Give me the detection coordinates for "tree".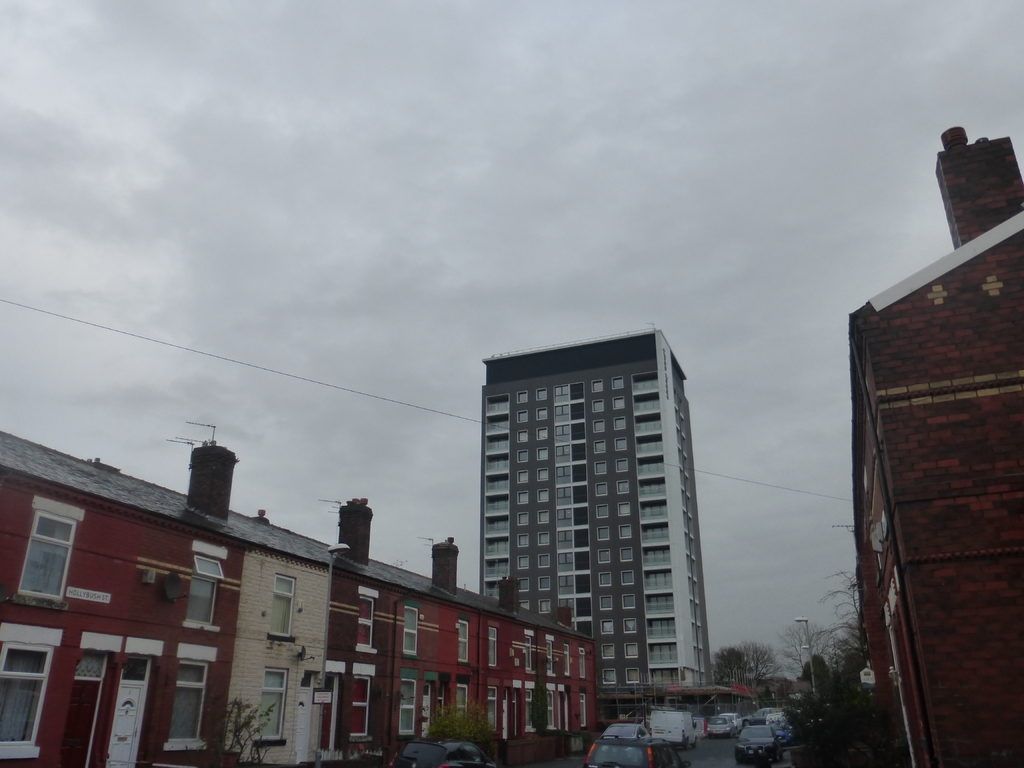
box(521, 653, 550, 751).
